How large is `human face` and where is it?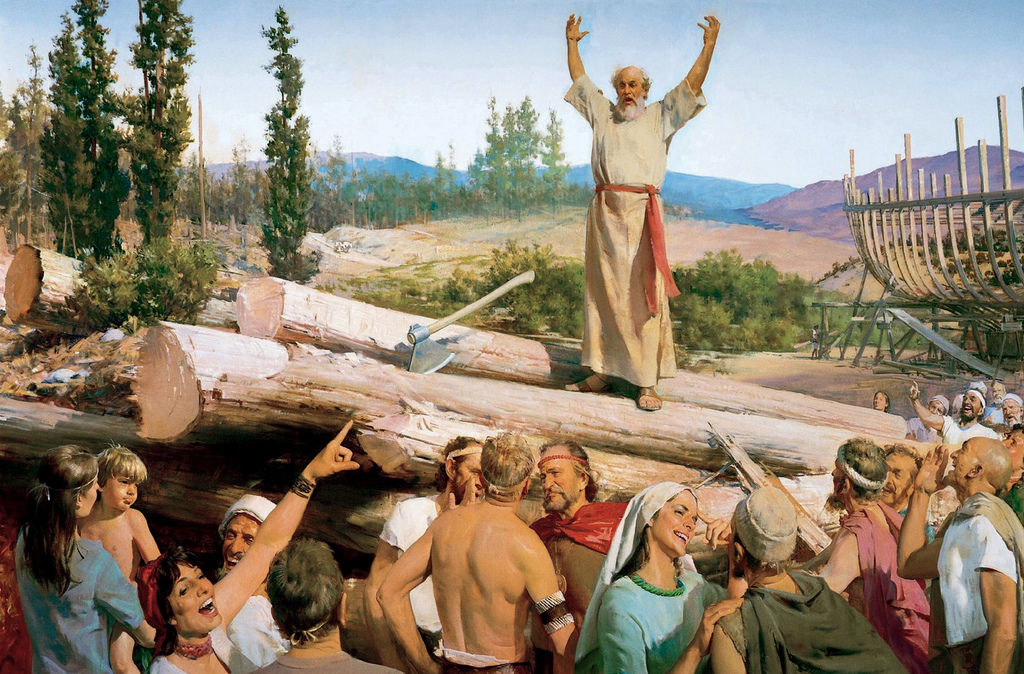
Bounding box: 542 444 580 515.
